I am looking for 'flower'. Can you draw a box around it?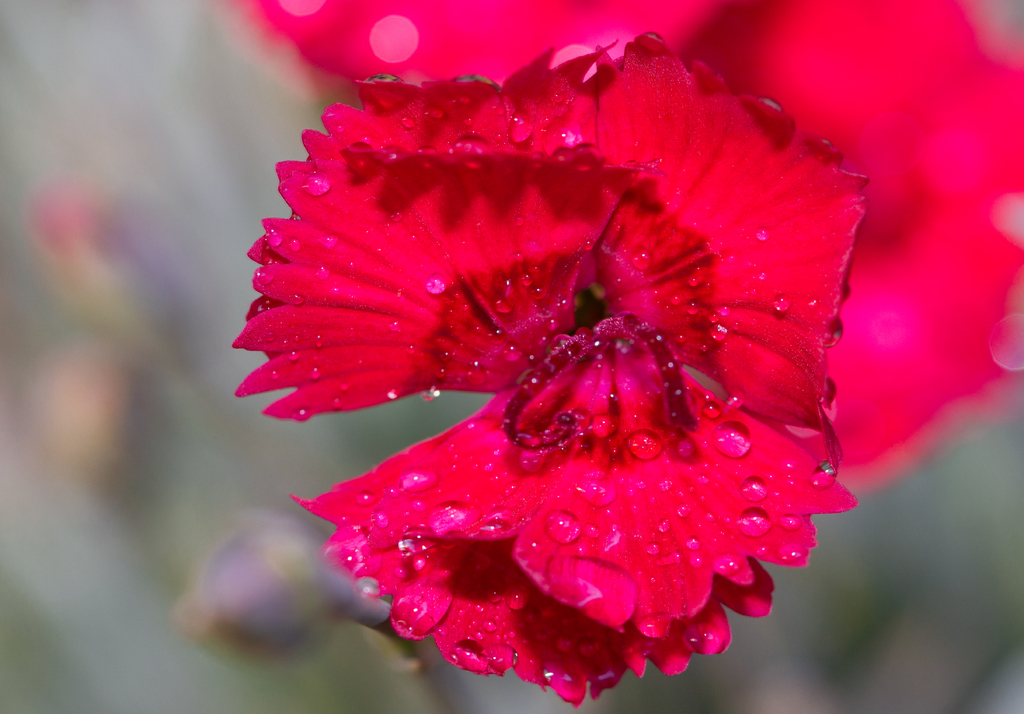
Sure, the bounding box is 230:31:876:679.
